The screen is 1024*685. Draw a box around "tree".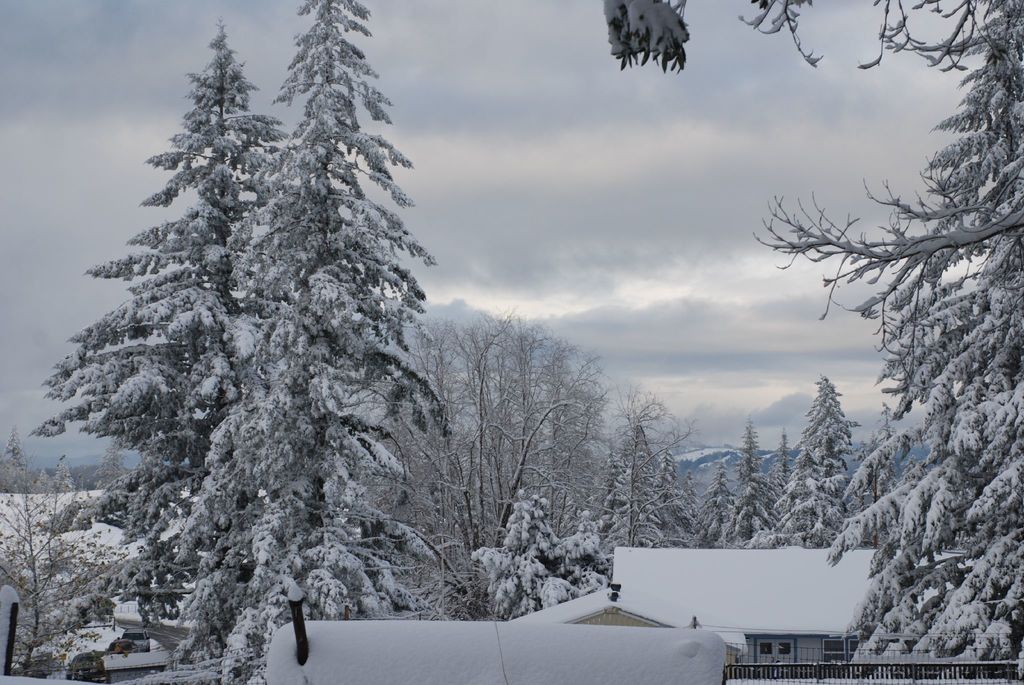
locate(726, 407, 767, 536).
